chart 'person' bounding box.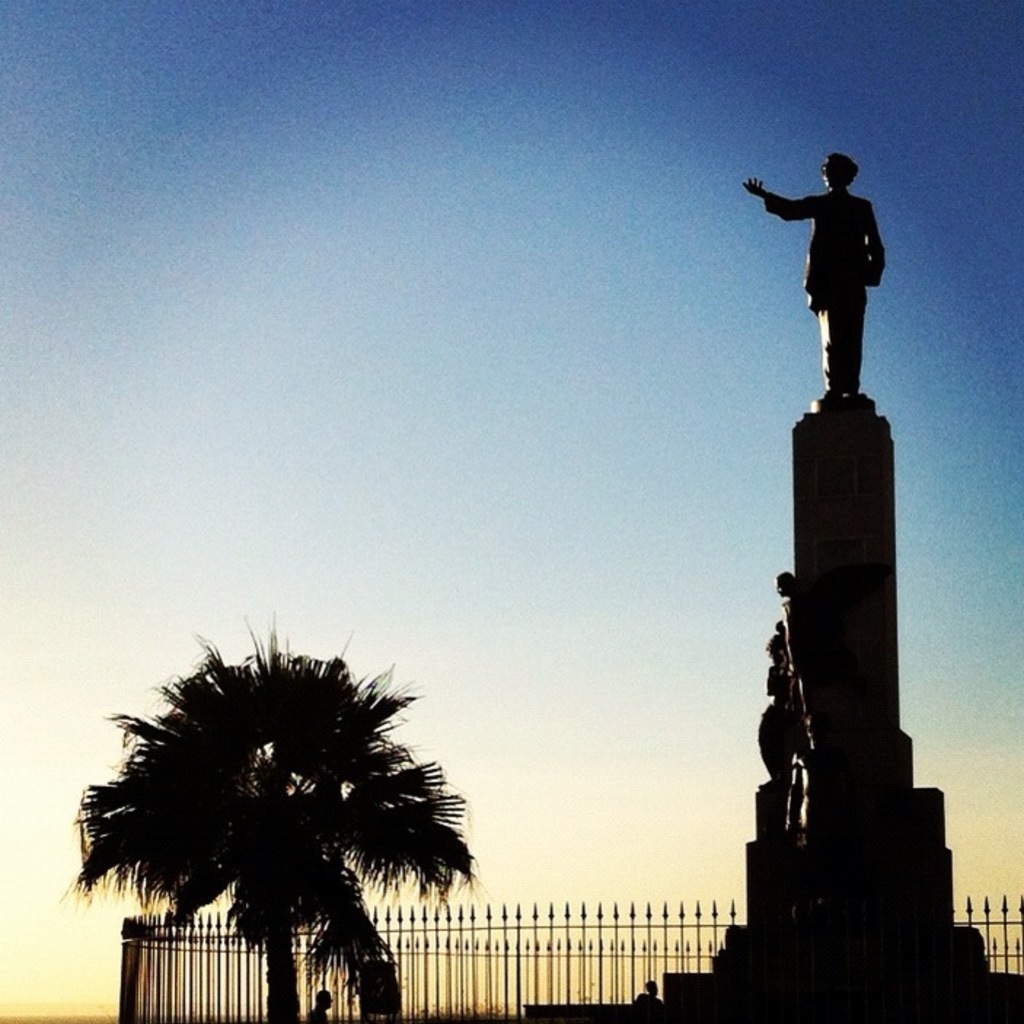
Charted: region(756, 631, 800, 833).
